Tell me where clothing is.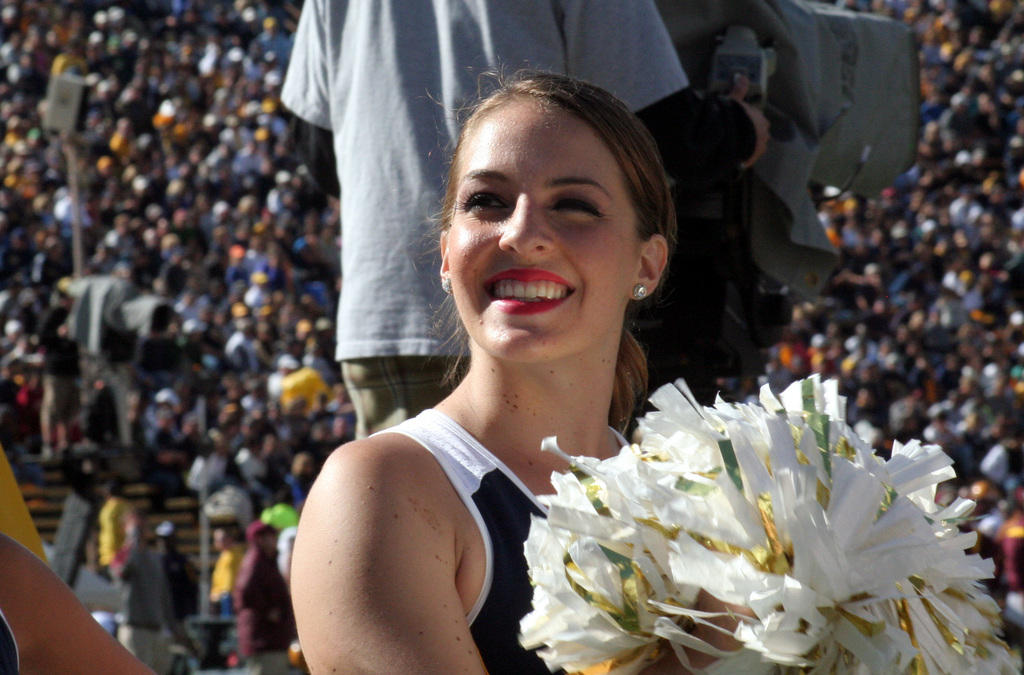
clothing is at locate(346, 396, 588, 674).
